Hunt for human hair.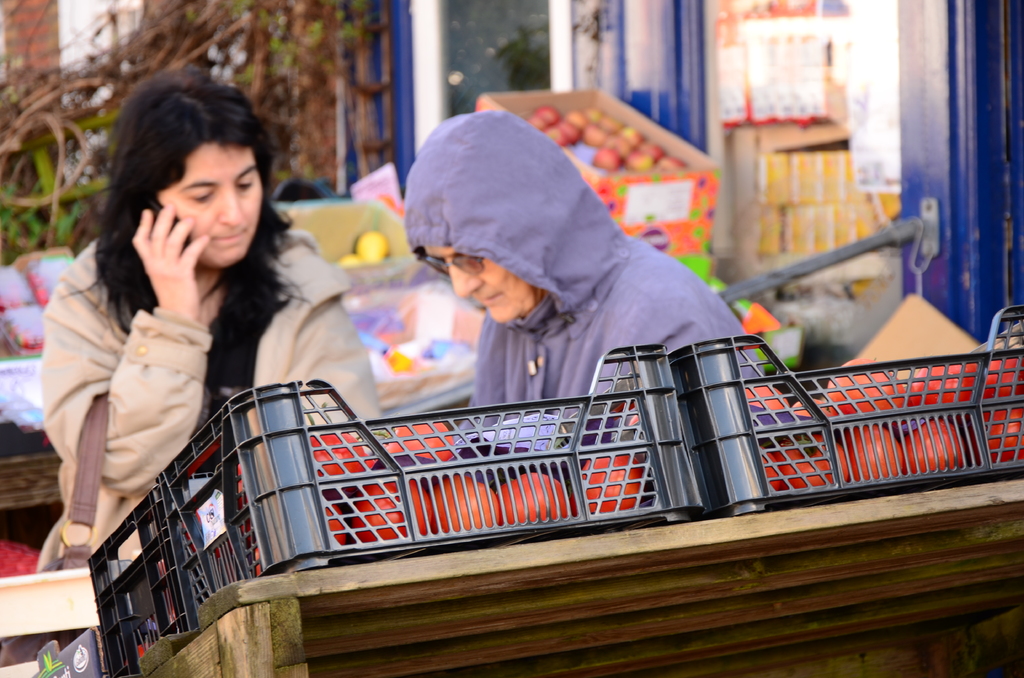
Hunted down at 74/62/267/375.
